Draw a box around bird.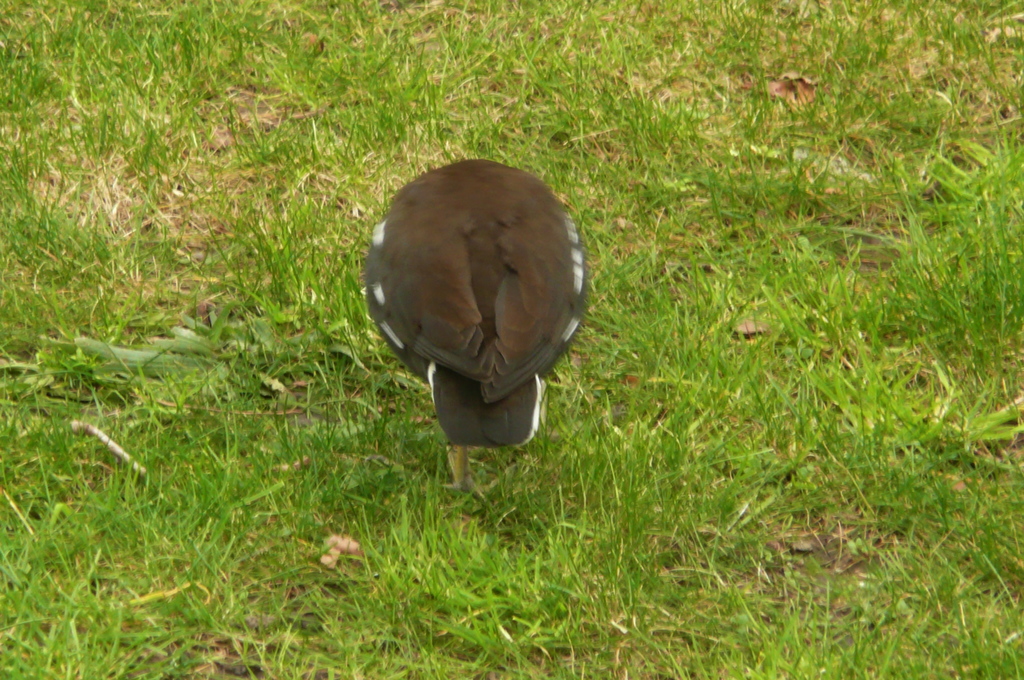
box(362, 176, 600, 500).
